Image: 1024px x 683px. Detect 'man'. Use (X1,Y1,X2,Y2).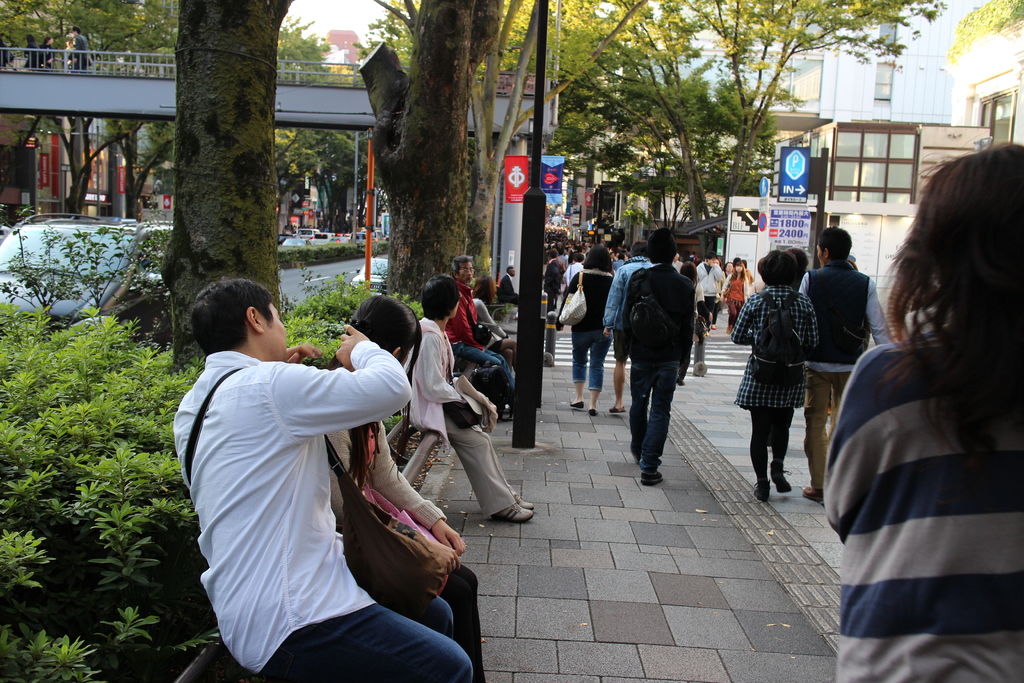
(561,245,598,284).
